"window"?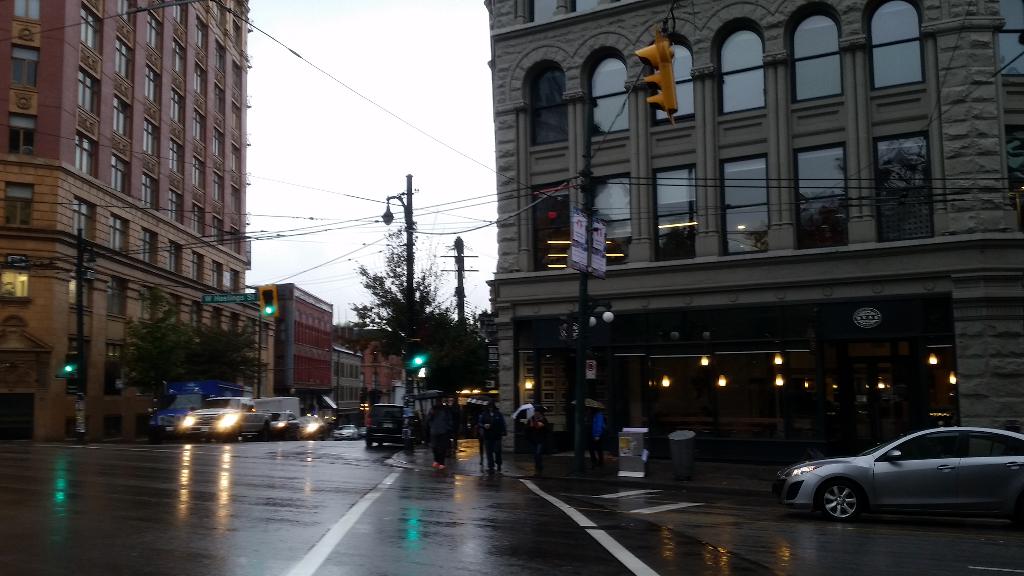
rect(141, 116, 160, 161)
